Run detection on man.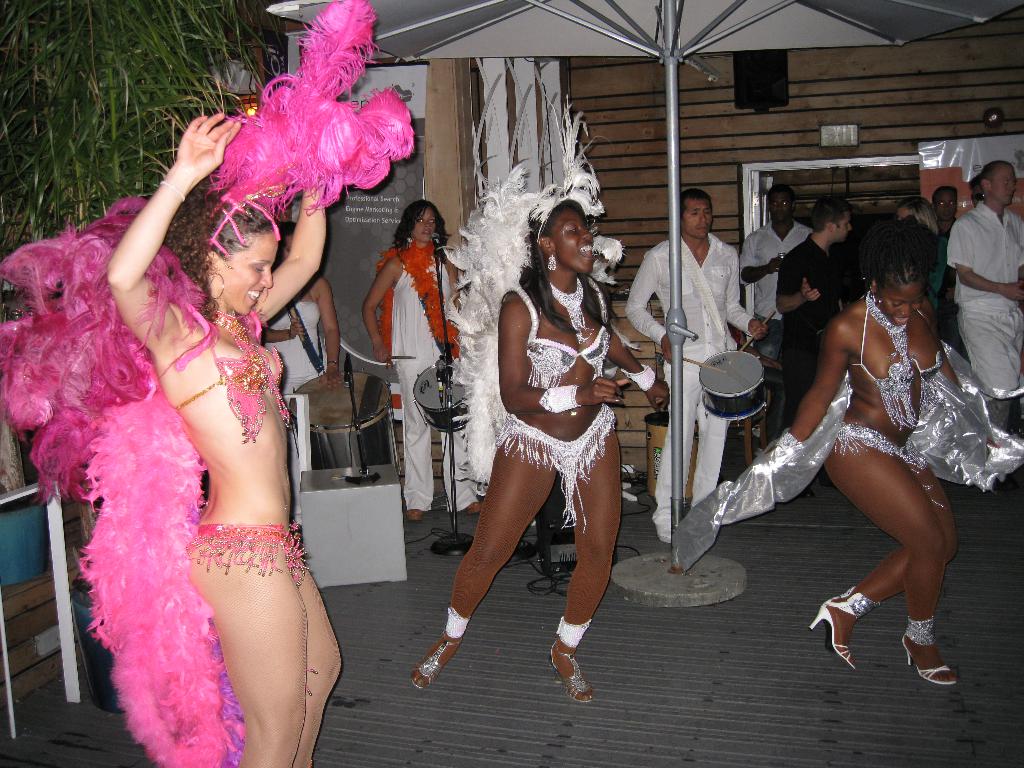
Result: [left=736, top=187, right=813, bottom=435].
